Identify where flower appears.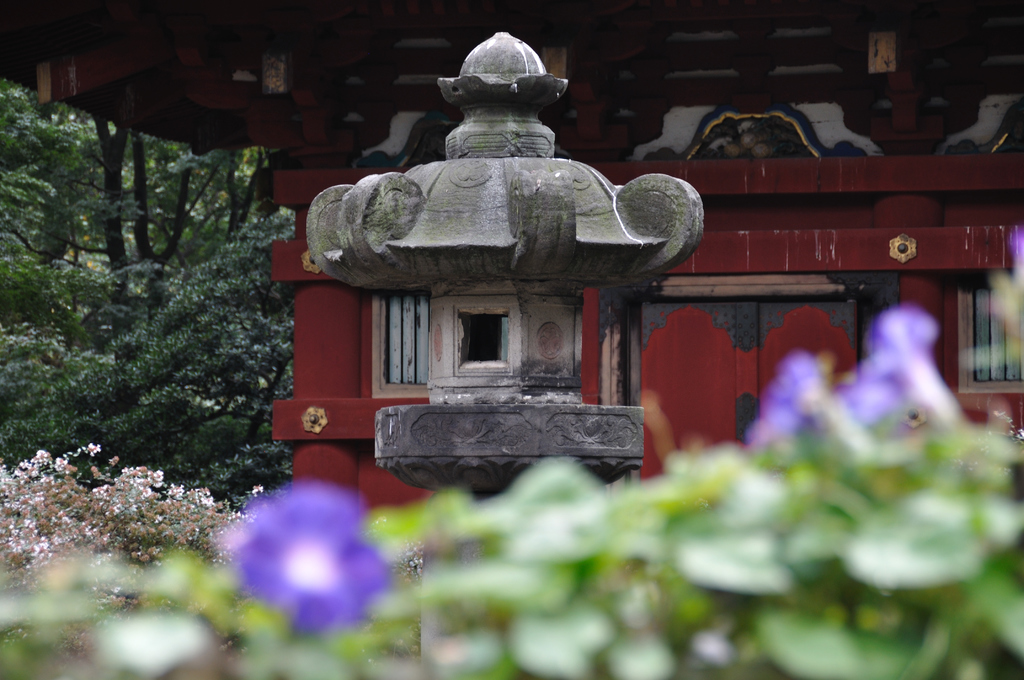
Appears at 845 308 934 426.
